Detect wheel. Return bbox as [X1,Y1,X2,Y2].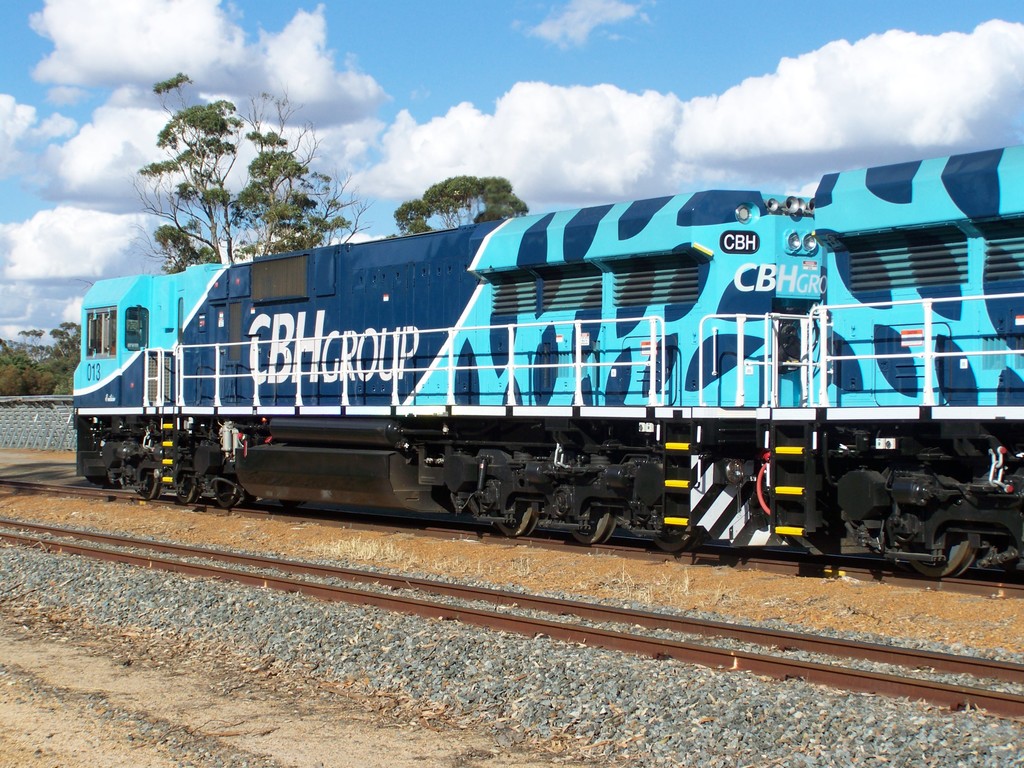
[176,484,200,504].
